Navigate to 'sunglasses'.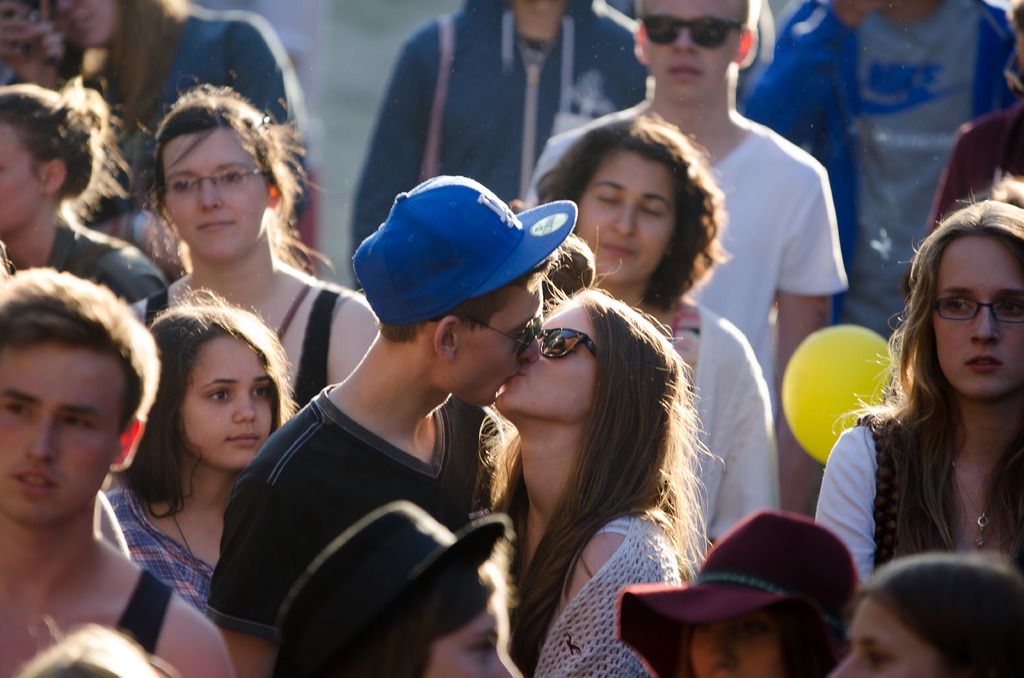
Navigation target: rect(538, 328, 600, 357).
